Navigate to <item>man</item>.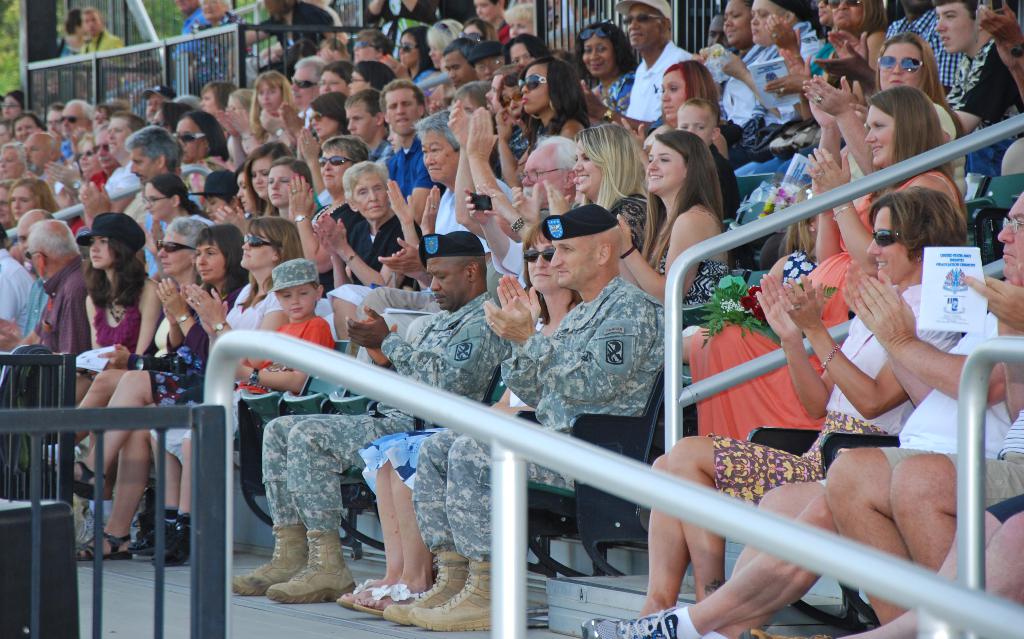
Navigation target: (585,22,689,137).
